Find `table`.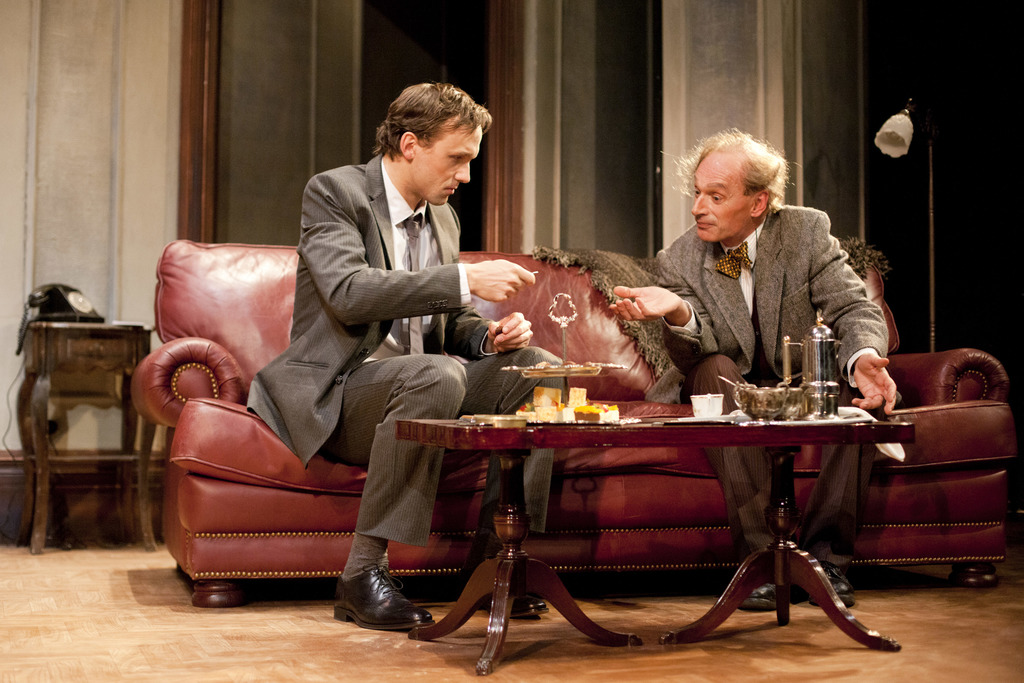
rect(362, 370, 977, 639).
